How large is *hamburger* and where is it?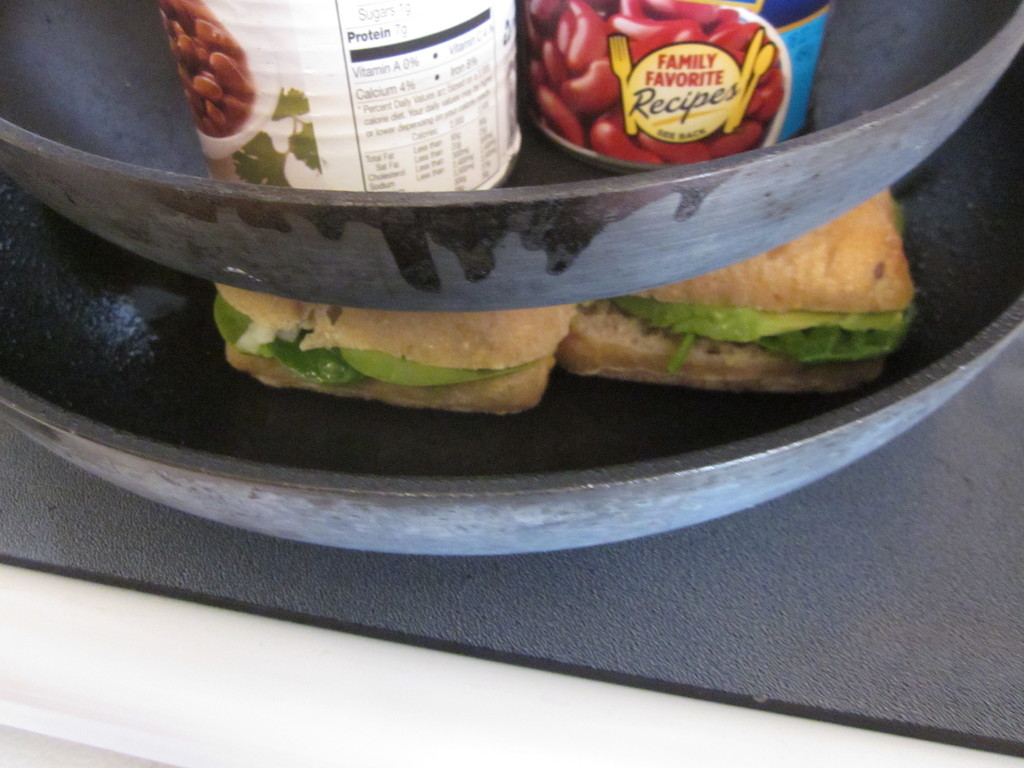
Bounding box: bbox=[556, 186, 920, 394].
